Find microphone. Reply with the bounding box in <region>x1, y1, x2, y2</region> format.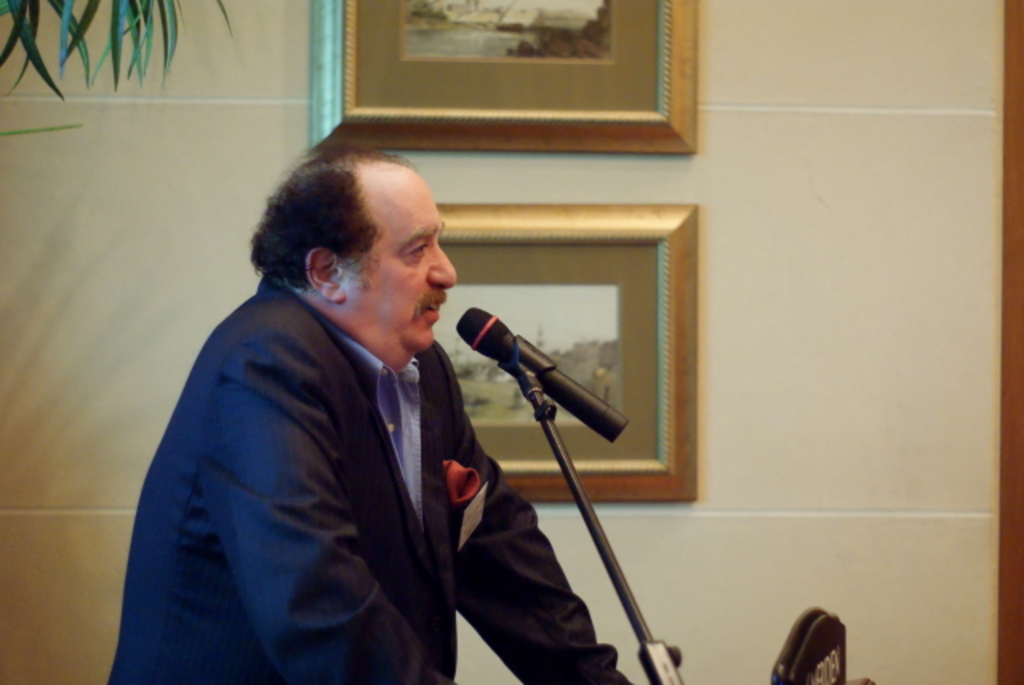
<region>454, 304, 634, 445</region>.
